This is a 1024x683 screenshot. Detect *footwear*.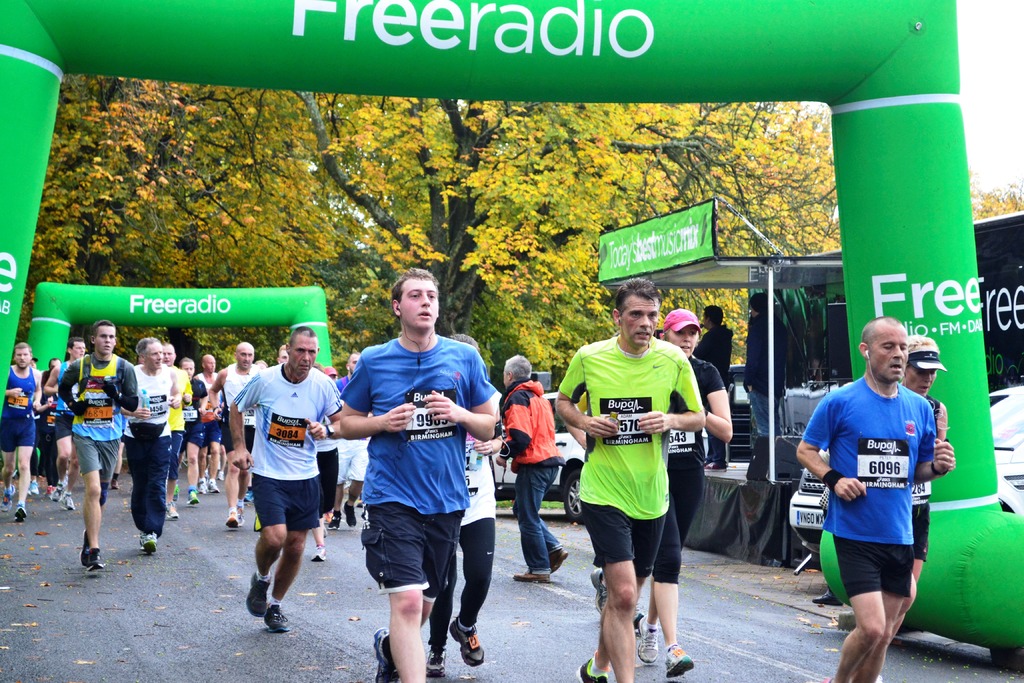
<bbox>426, 646, 445, 680</bbox>.
